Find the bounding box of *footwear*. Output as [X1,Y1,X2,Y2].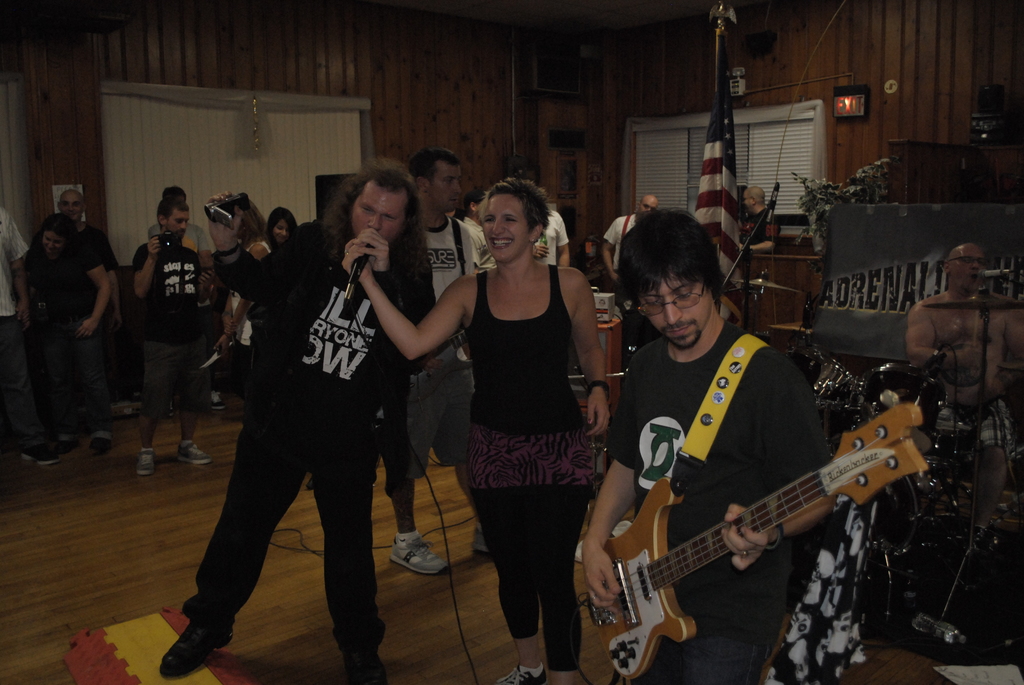
[172,443,218,468].
